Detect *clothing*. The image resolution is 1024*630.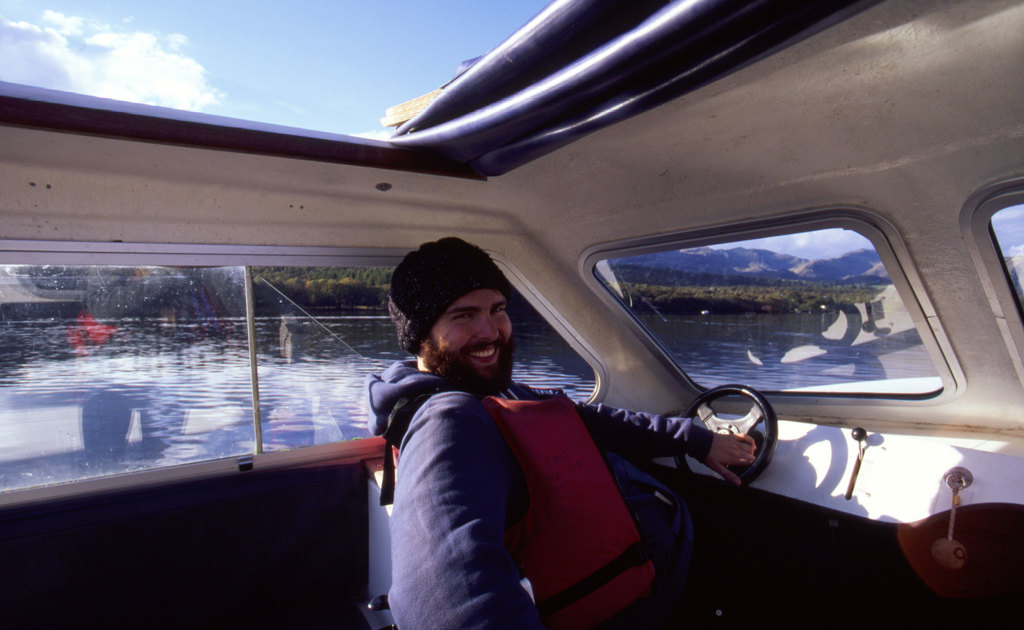
left=356, top=311, right=705, bottom=626.
